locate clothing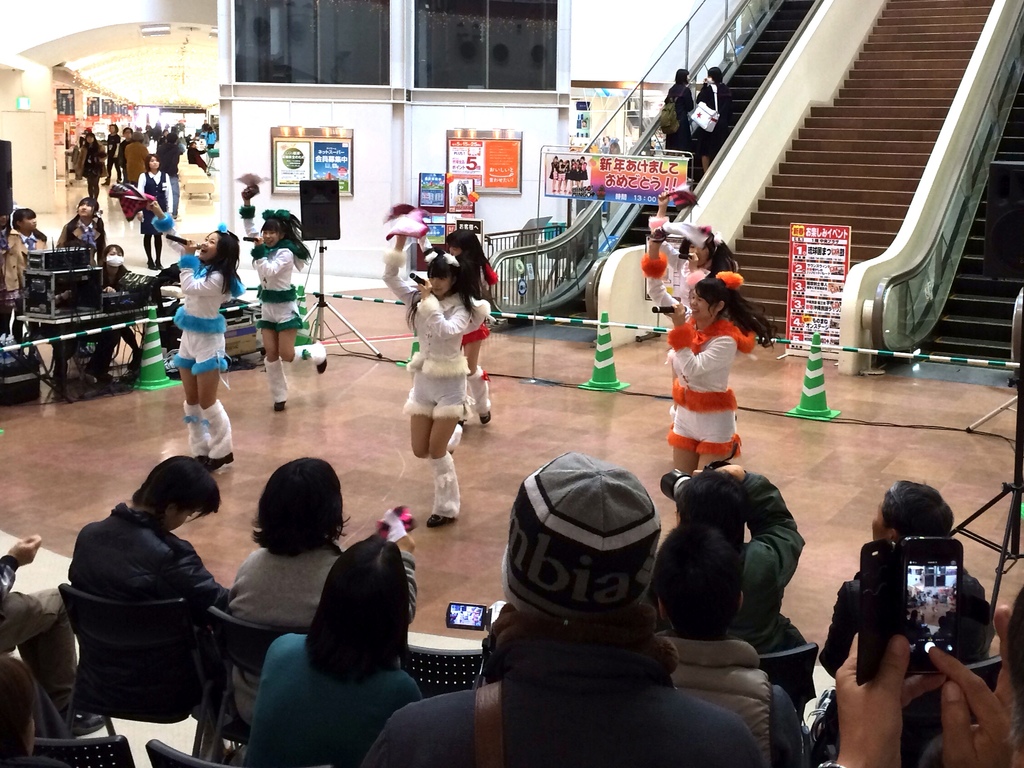
<box>646,250,750,479</box>
